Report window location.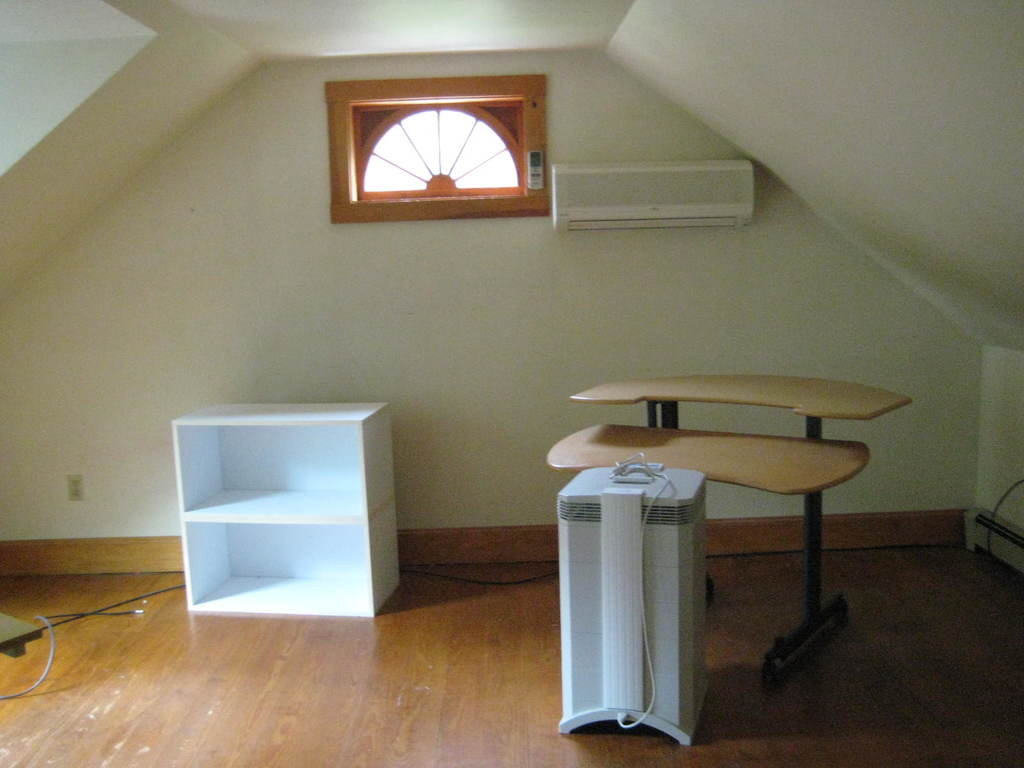
Report: <box>356,72,541,224</box>.
